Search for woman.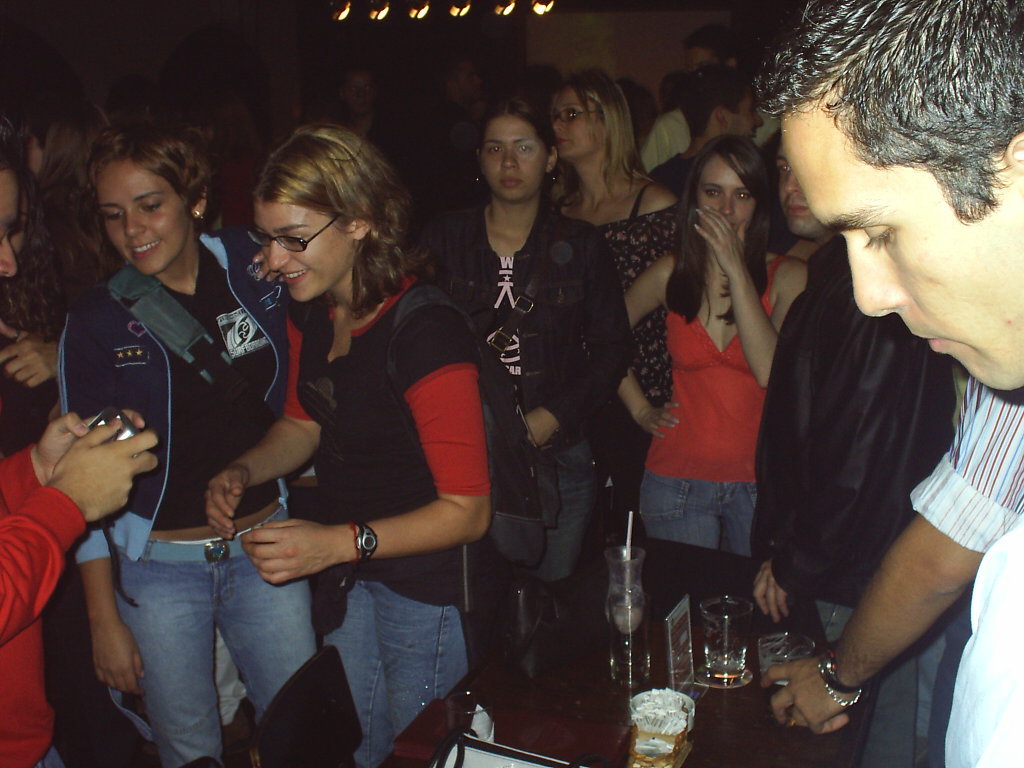
Found at region(616, 149, 797, 561).
